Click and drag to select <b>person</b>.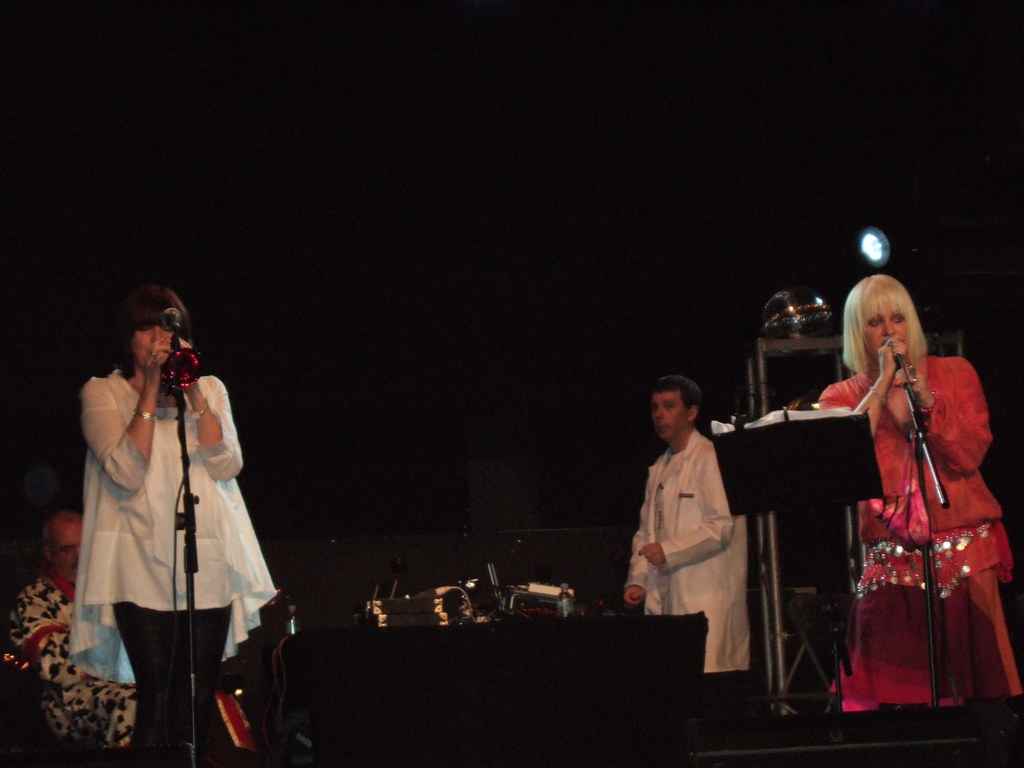
Selection: box=[810, 265, 1022, 717].
